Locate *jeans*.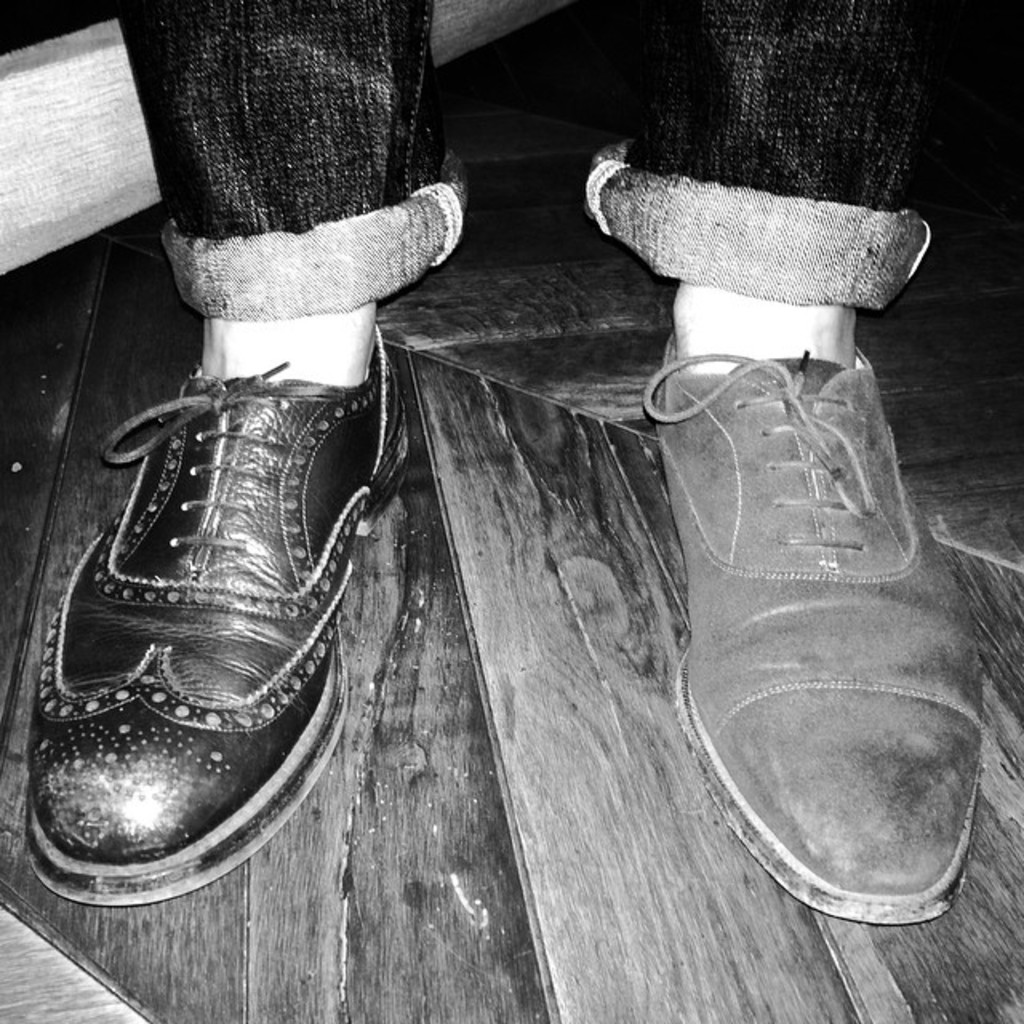
Bounding box: x1=112 y1=0 x2=946 y2=320.
